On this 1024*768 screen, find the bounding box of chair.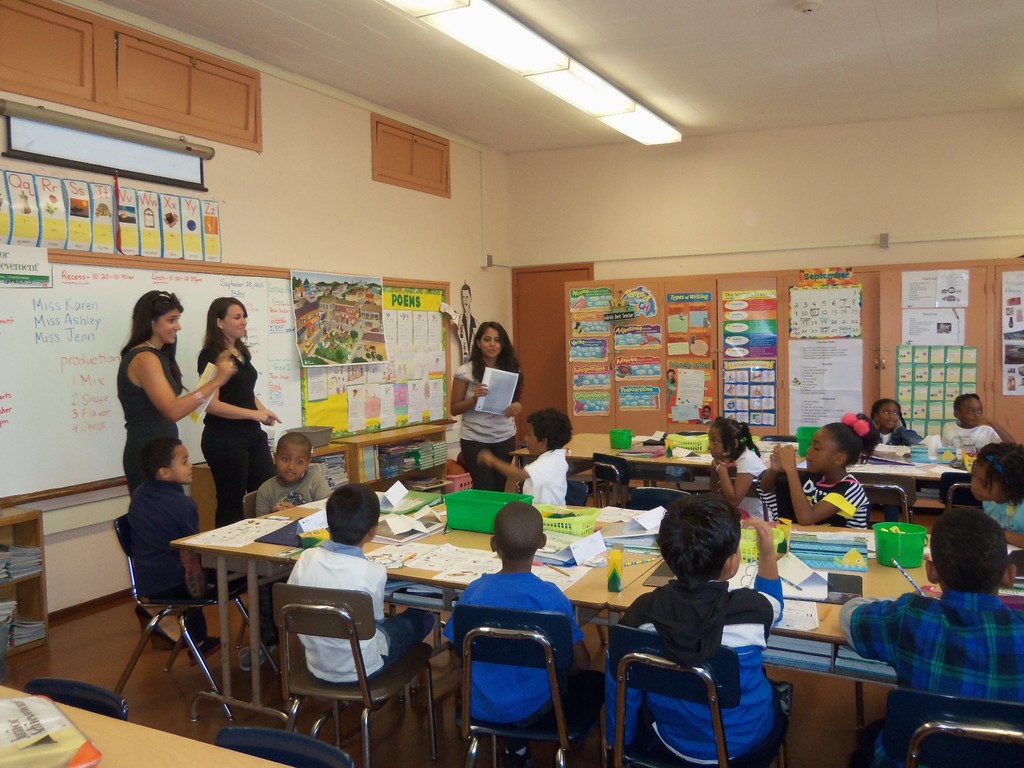
Bounding box: <box>858,484,911,531</box>.
